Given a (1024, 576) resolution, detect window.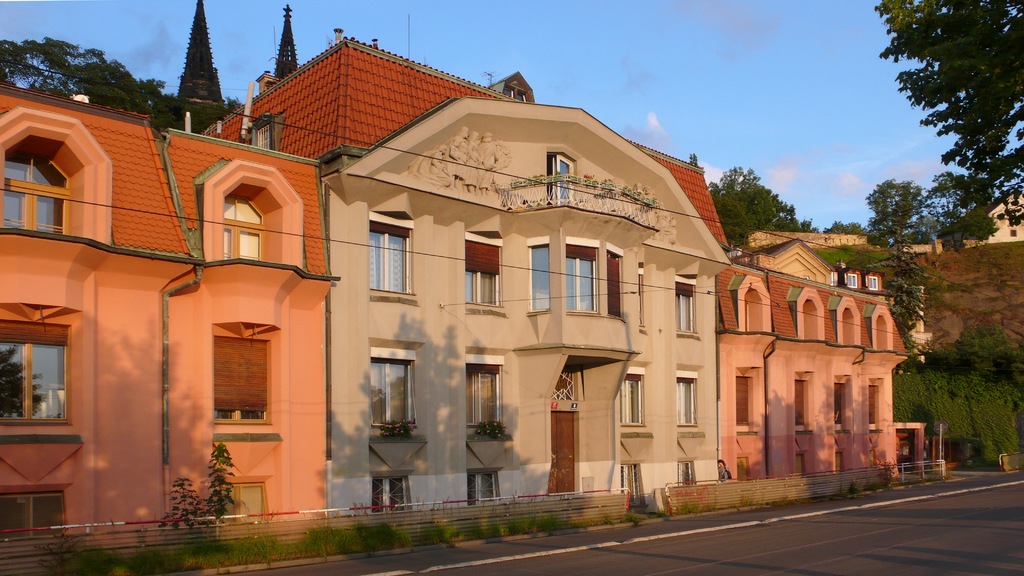
(left=370, top=335, right=426, bottom=430).
